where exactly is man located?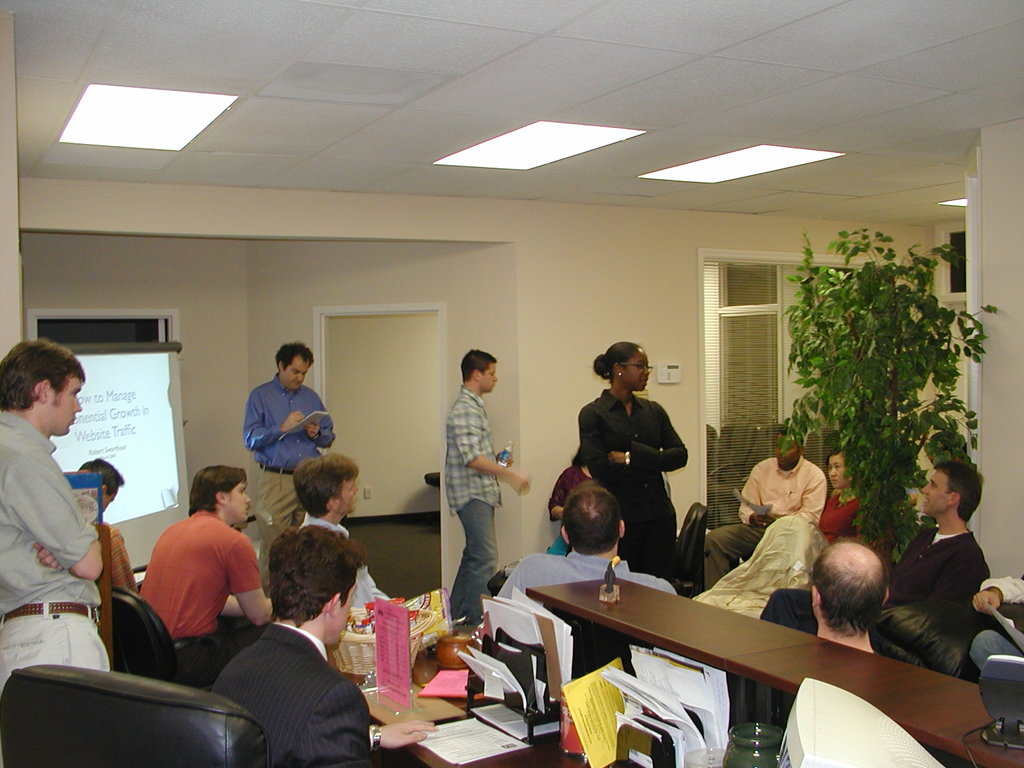
Its bounding box is (x1=243, y1=342, x2=336, y2=536).
